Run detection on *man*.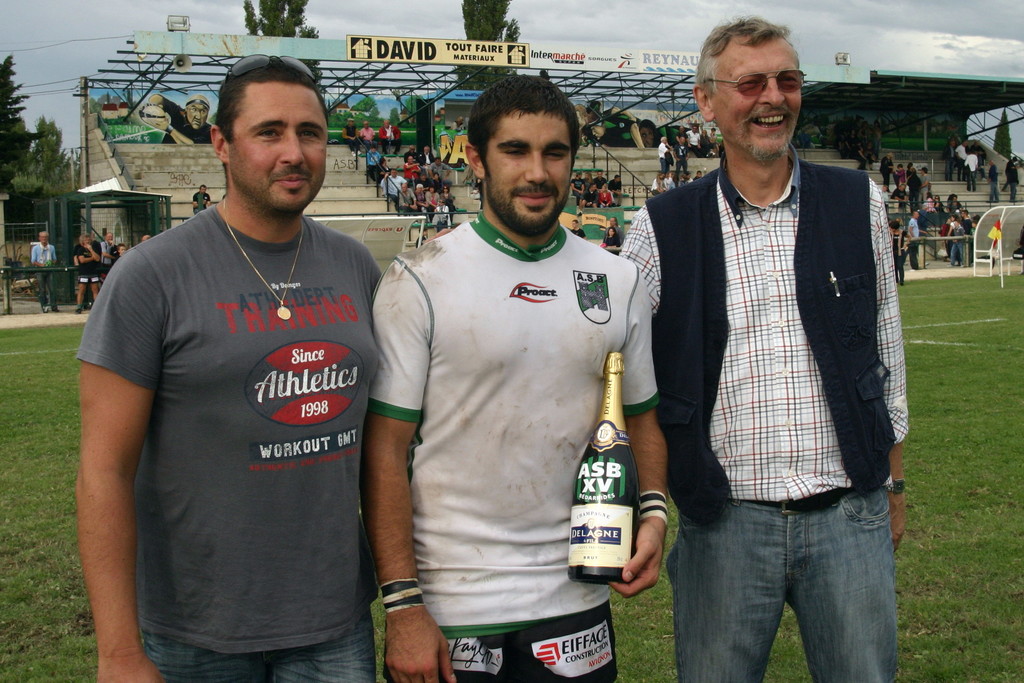
Result: crop(594, 169, 610, 189).
